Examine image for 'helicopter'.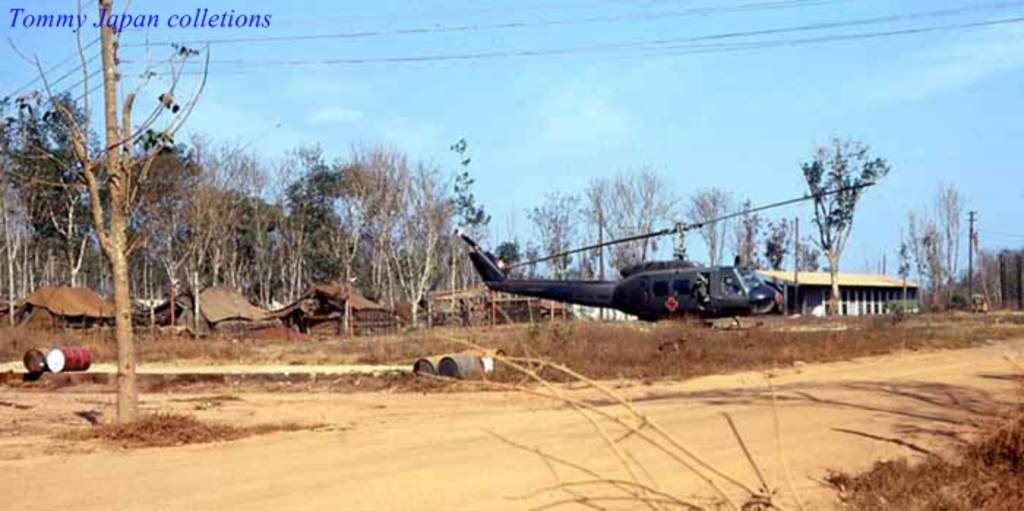
Examination result: <bbox>451, 155, 844, 321</bbox>.
